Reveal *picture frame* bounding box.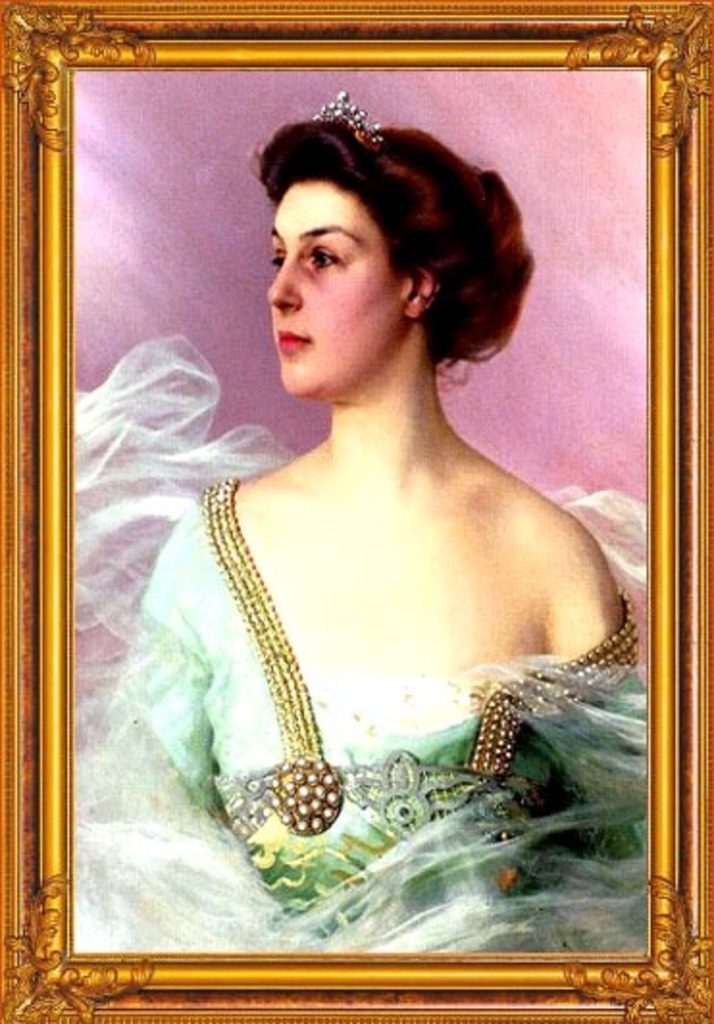
Revealed: crop(0, 0, 712, 1020).
